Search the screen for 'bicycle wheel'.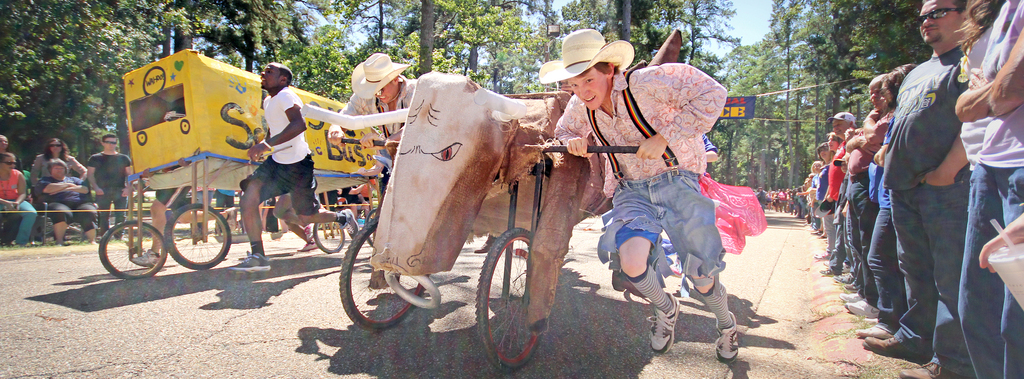
Found at box(477, 211, 552, 367).
